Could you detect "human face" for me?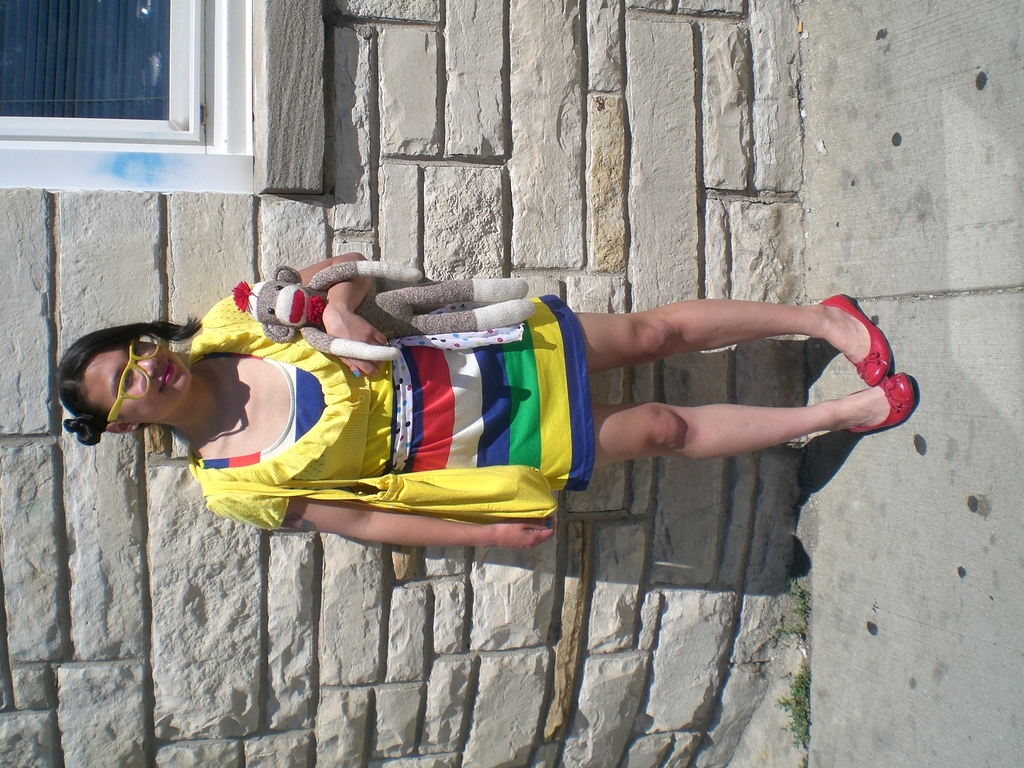
Detection result: 86, 344, 186, 424.
